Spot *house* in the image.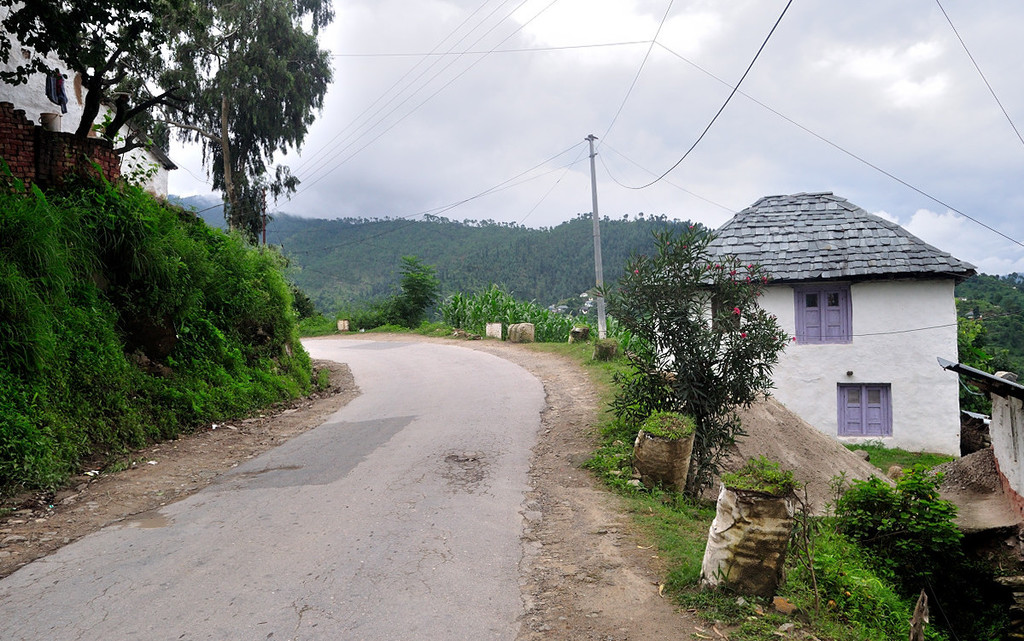
*house* found at x1=676, y1=174, x2=985, y2=480.
